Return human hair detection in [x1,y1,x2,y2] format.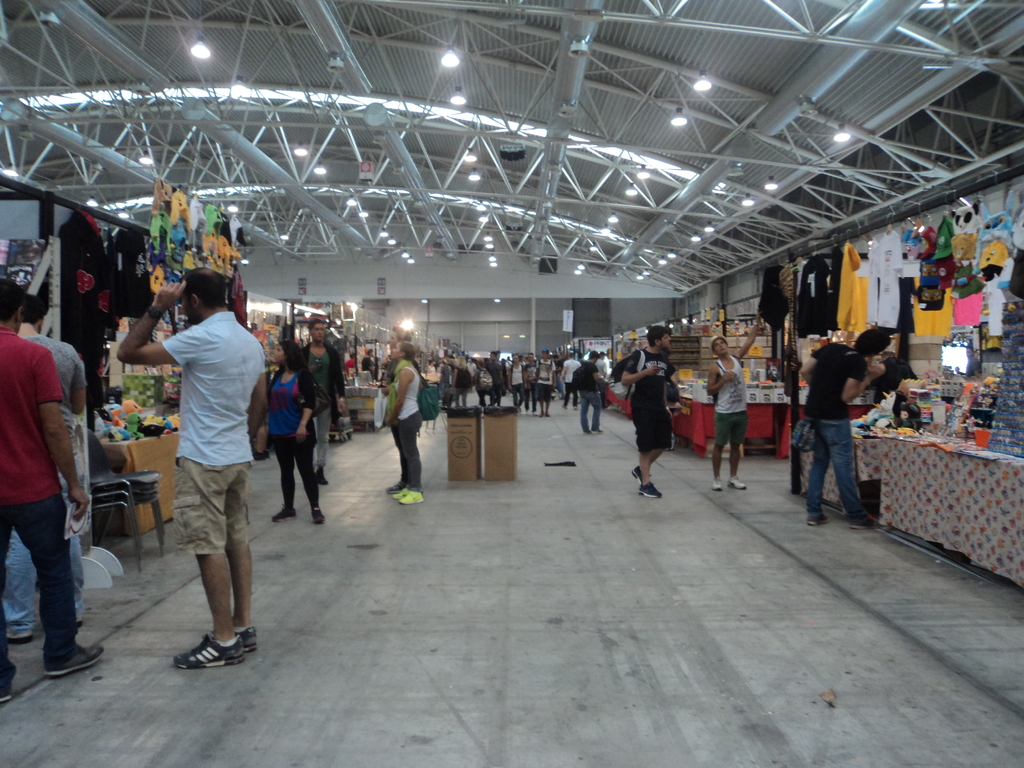
[392,324,412,343].
